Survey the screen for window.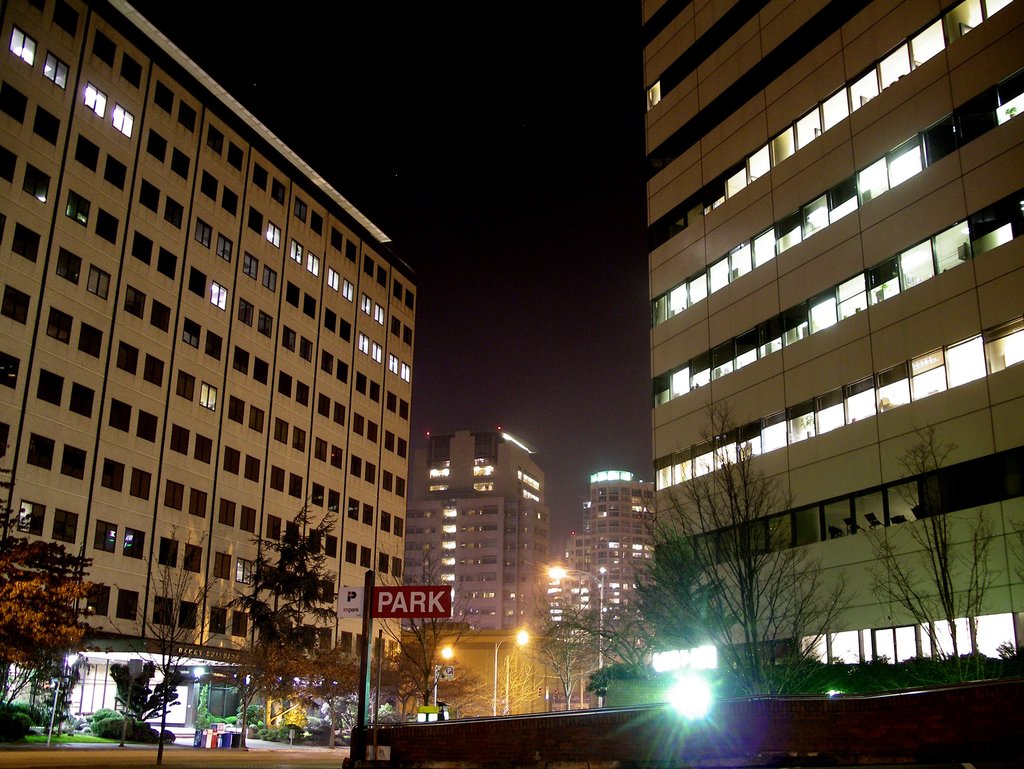
Survey found: bbox=(249, 166, 270, 189).
